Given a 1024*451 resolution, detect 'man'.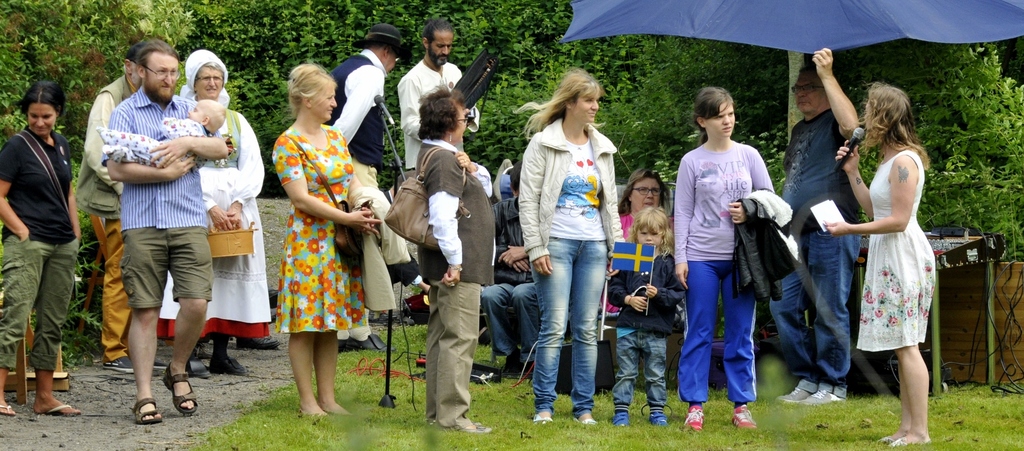
<bbox>328, 24, 402, 322</bbox>.
